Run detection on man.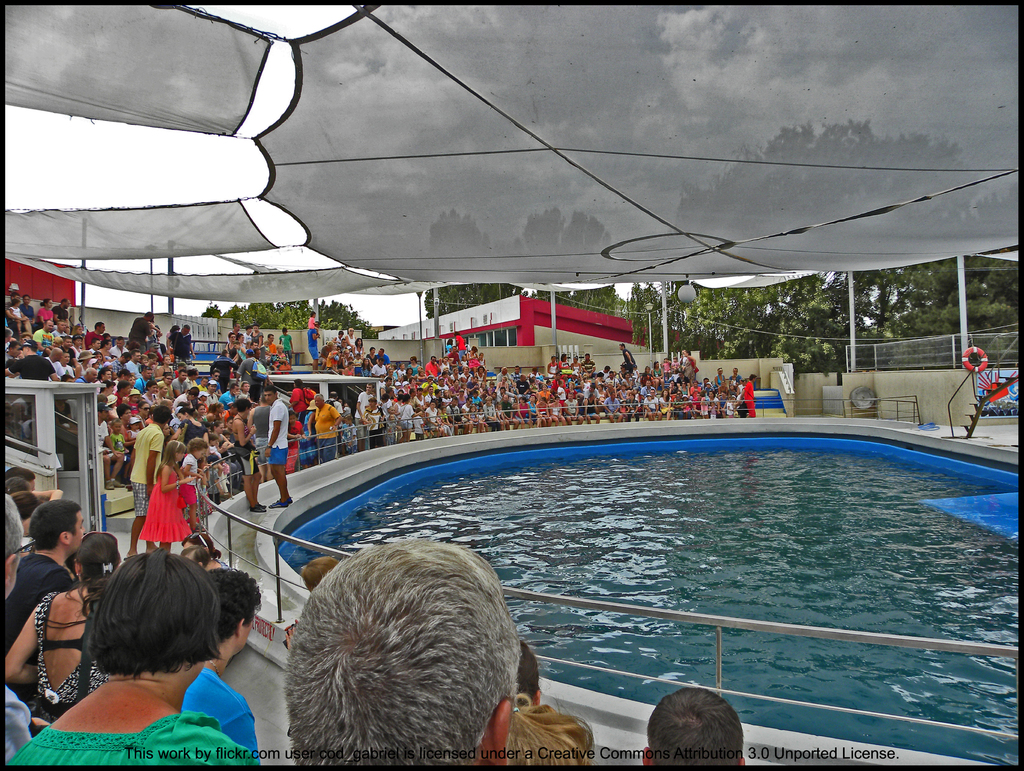
Result: 168/325/195/367.
